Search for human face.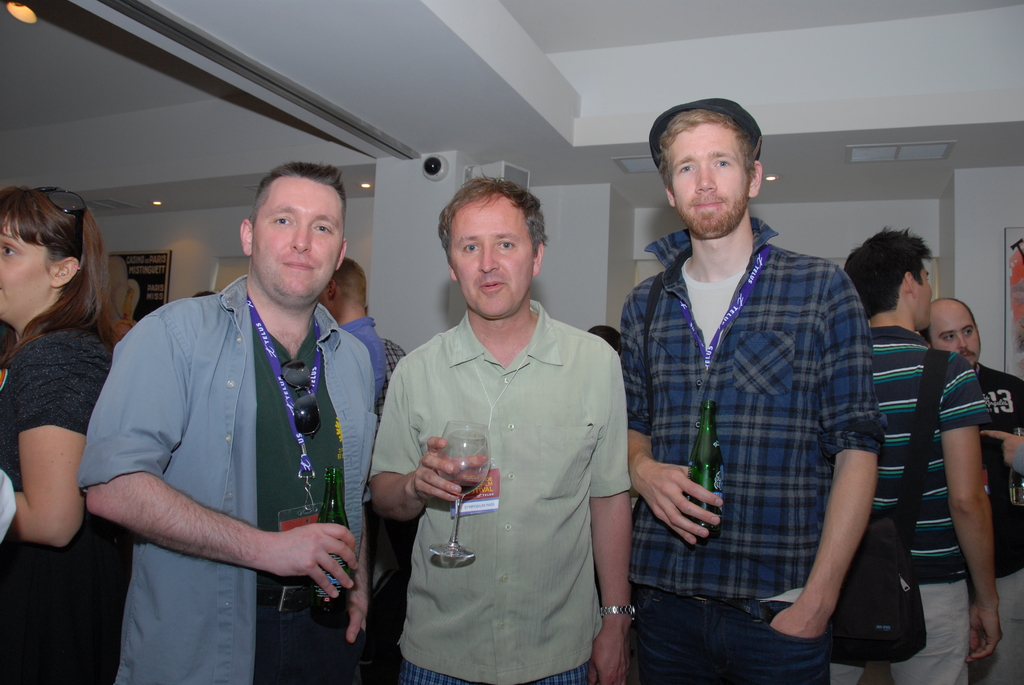
Found at 666,123,744,236.
